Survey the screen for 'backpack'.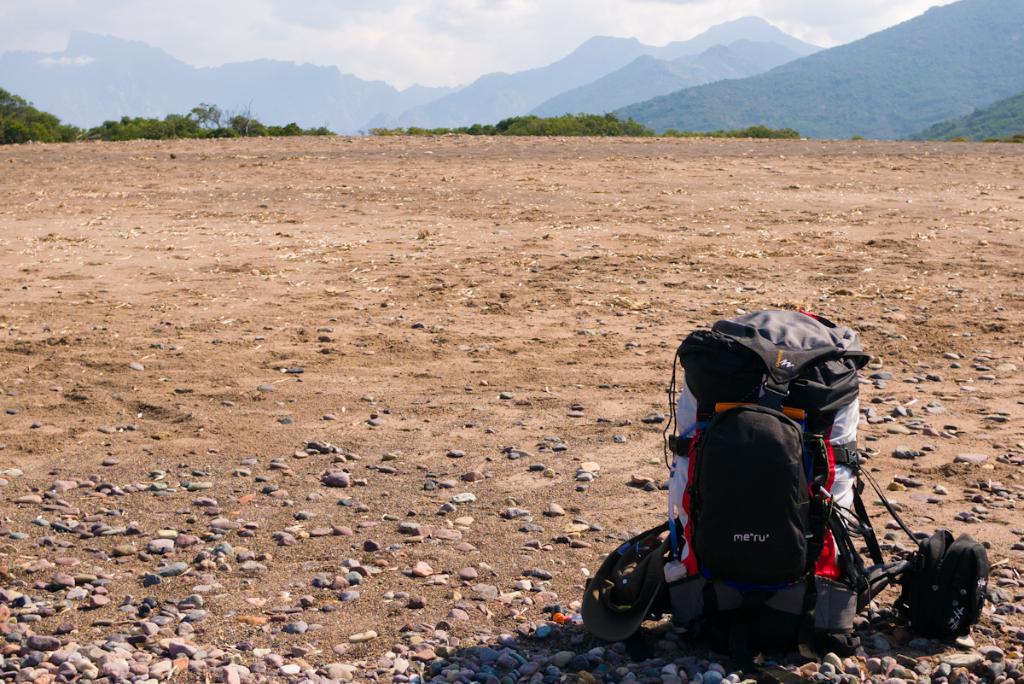
Survey found: {"left": 665, "top": 311, "right": 917, "bottom": 617}.
